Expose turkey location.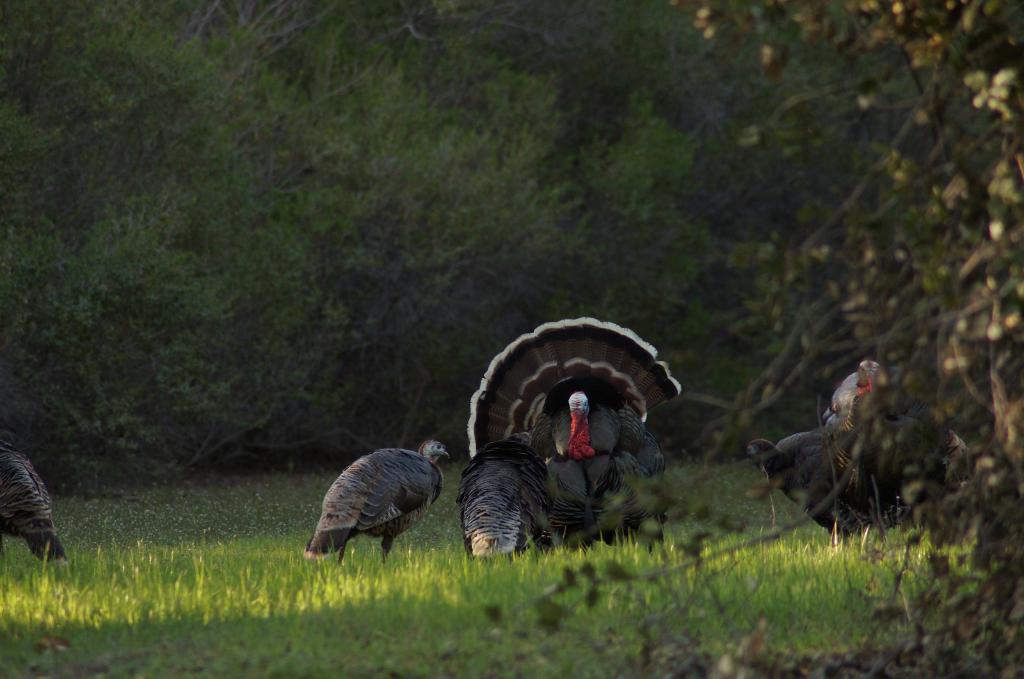
Exposed at {"left": 468, "top": 317, "right": 682, "bottom": 549}.
